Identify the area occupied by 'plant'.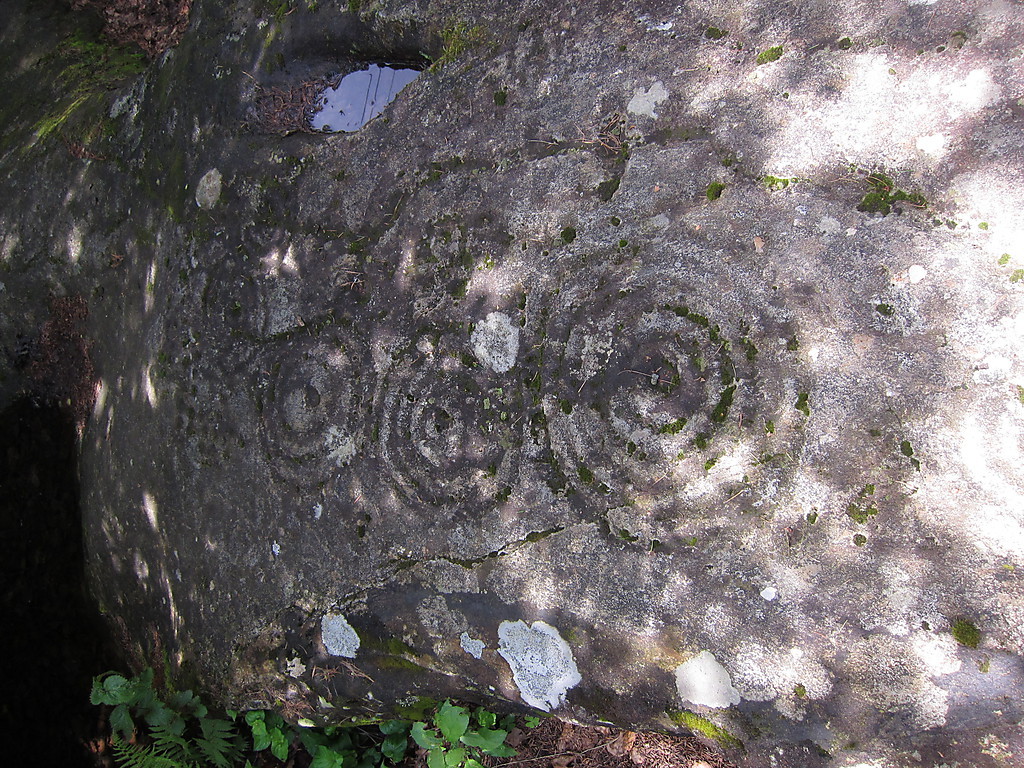
Area: [300,738,359,767].
